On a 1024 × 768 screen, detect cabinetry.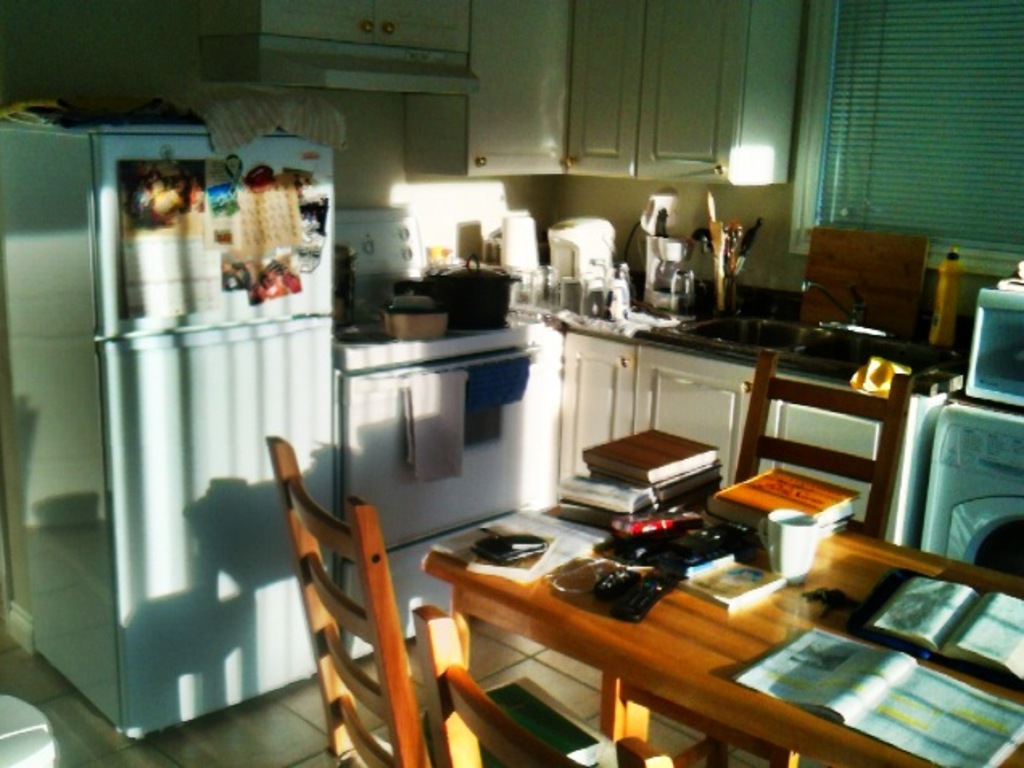
bbox=[546, 332, 786, 522].
